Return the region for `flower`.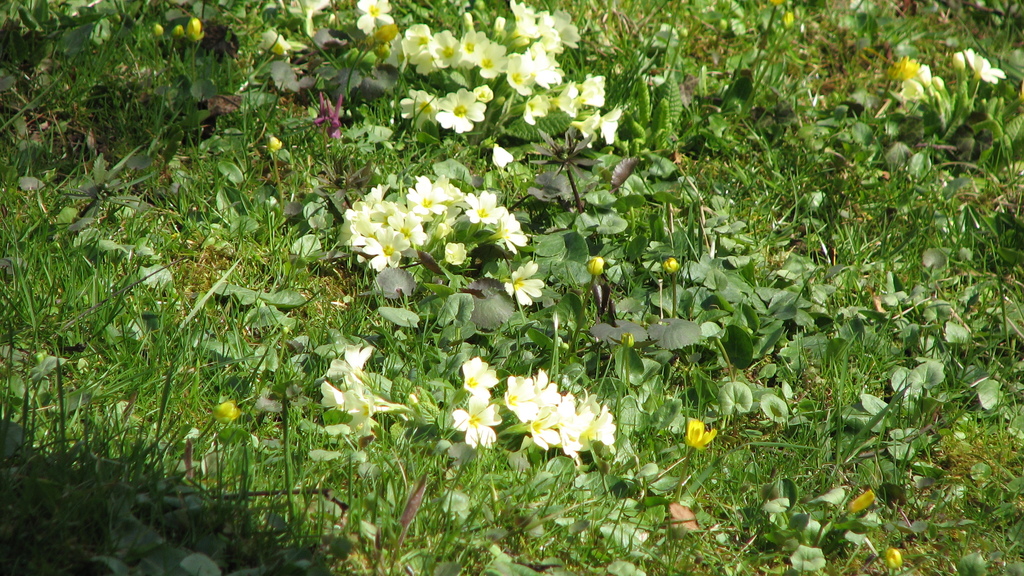
[x1=357, y1=0, x2=397, y2=35].
